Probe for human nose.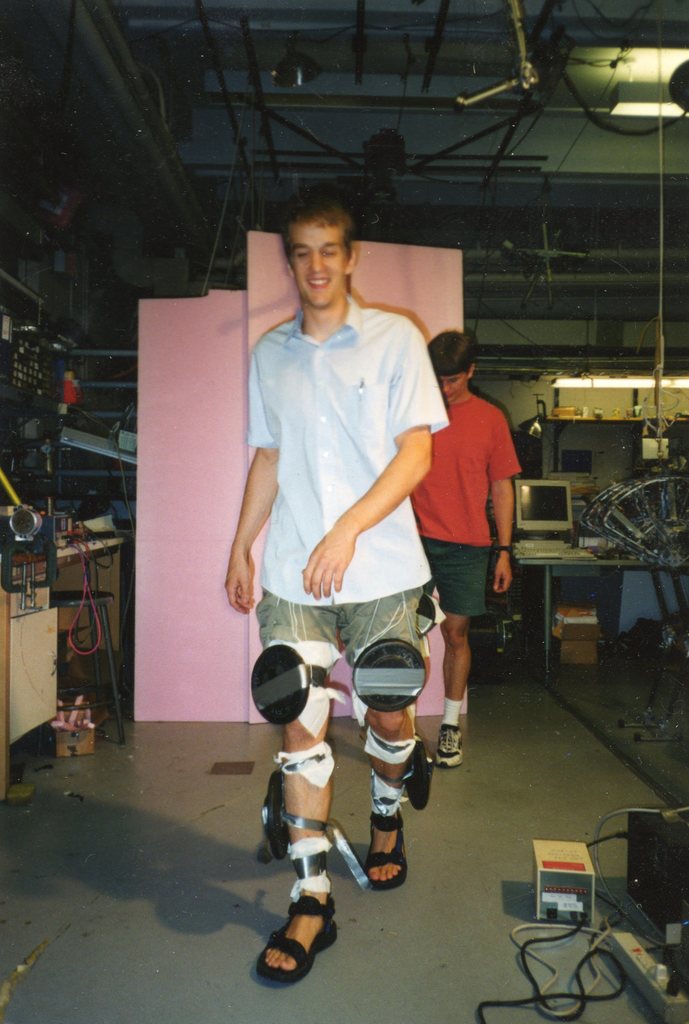
Probe result: 441:380:453:394.
